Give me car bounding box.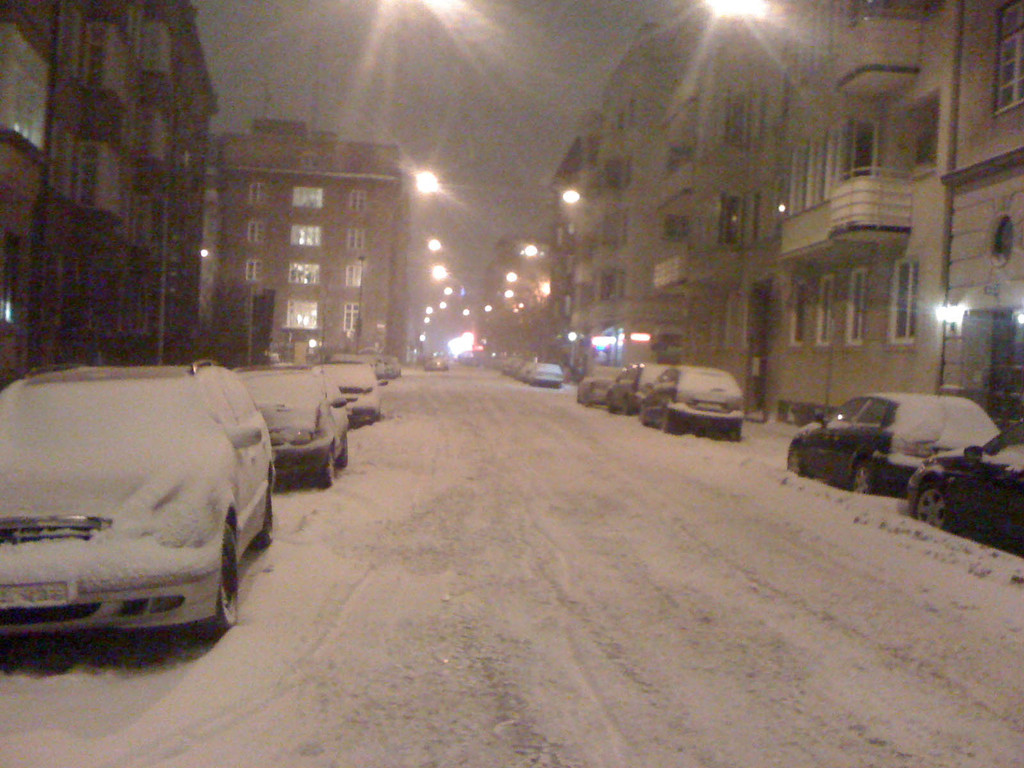
select_region(608, 363, 666, 419).
